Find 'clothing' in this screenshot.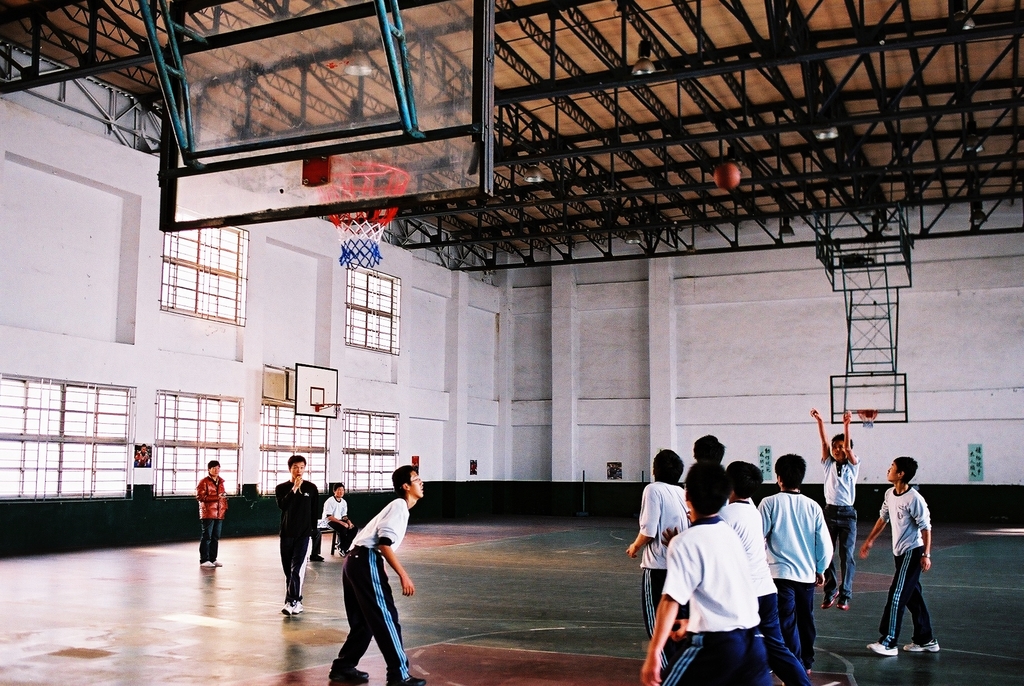
The bounding box for 'clothing' is (276, 478, 320, 596).
